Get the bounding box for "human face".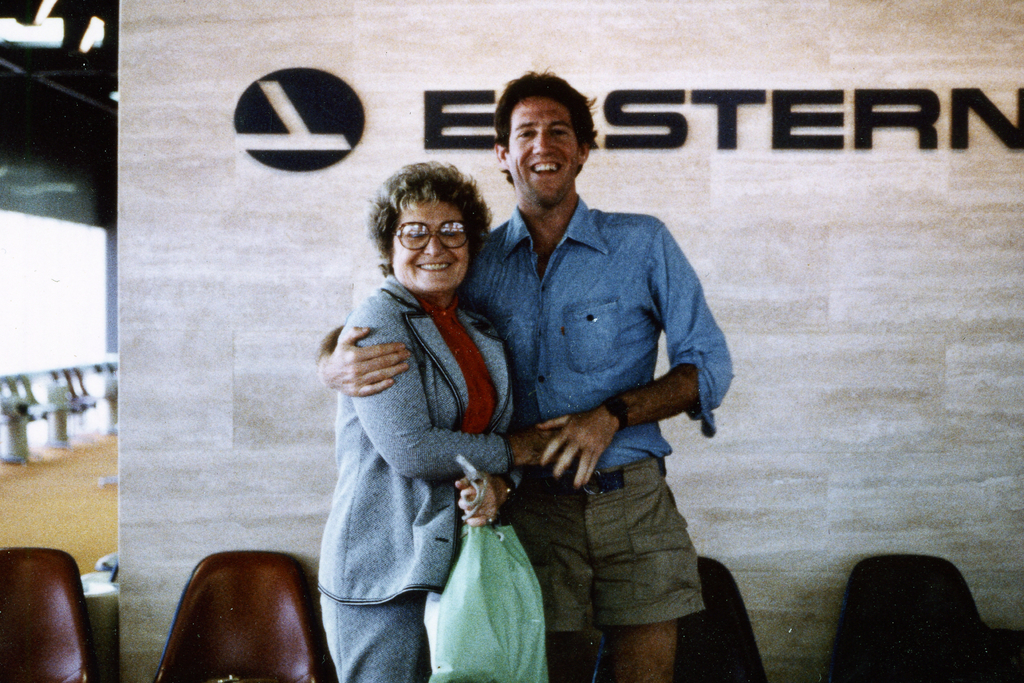
x1=388 y1=194 x2=475 y2=298.
